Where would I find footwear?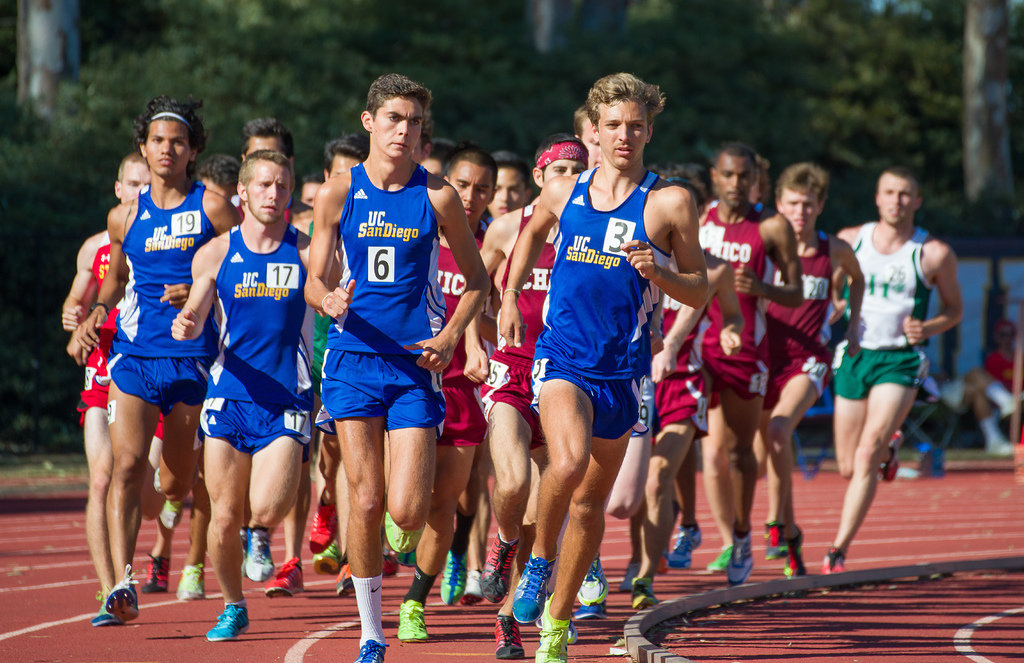
At 437, 552, 466, 603.
